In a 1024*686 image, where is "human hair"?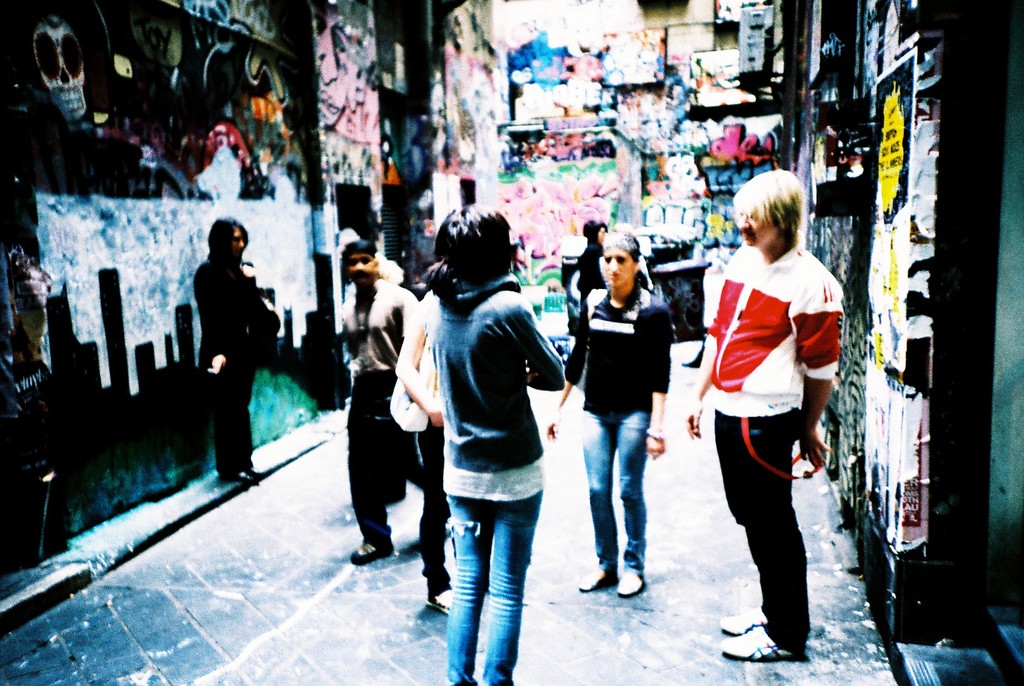
[x1=420, y1=209, x2=518, y2=315].
